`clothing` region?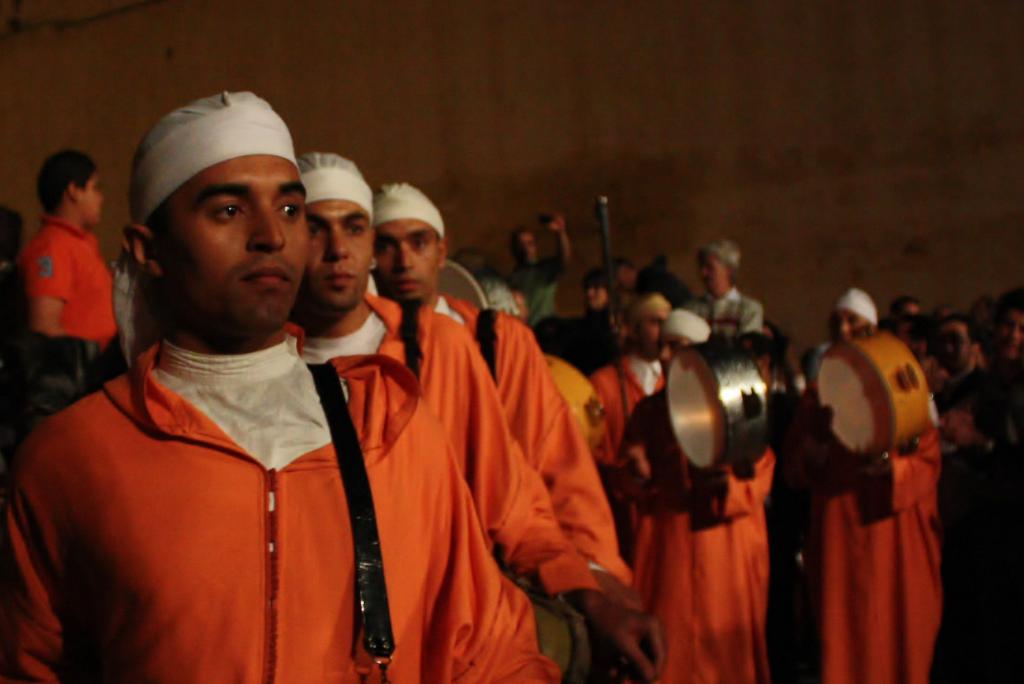
(506,261,577,339)
